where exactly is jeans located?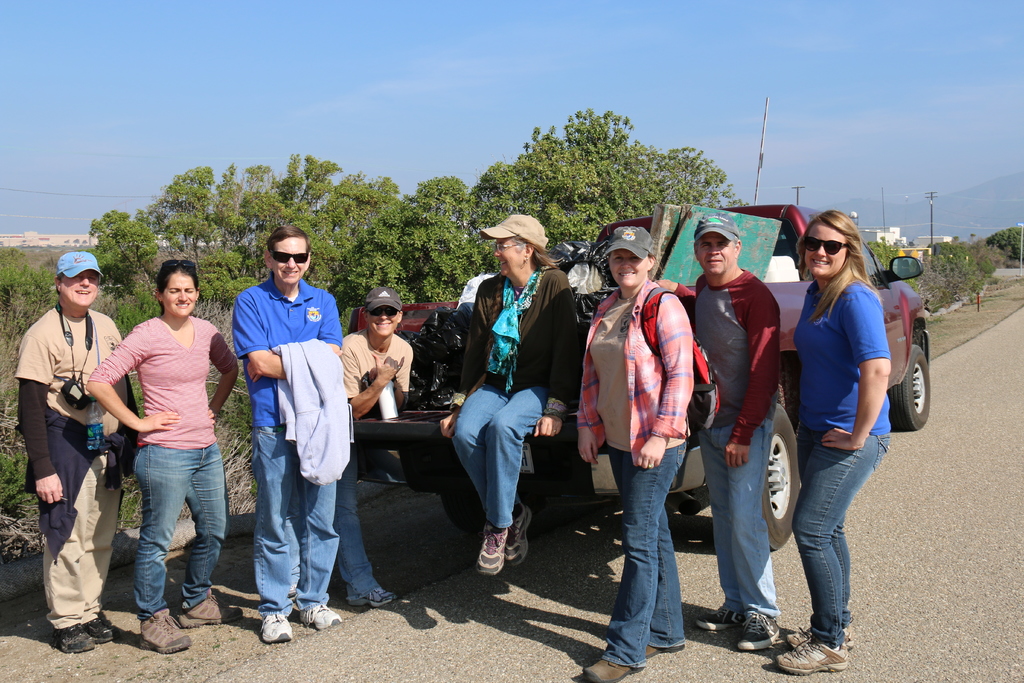
Its bounding box is (left=132, top=441, right=231, bottom=618).
